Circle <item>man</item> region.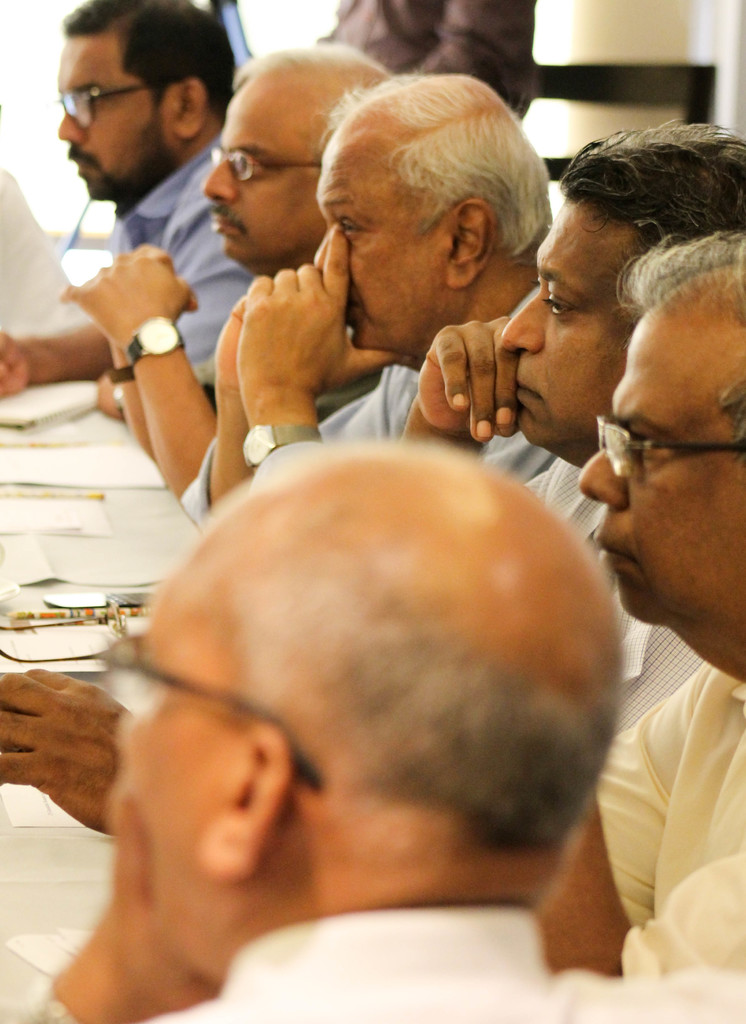
Region: (385,111,745,664).
